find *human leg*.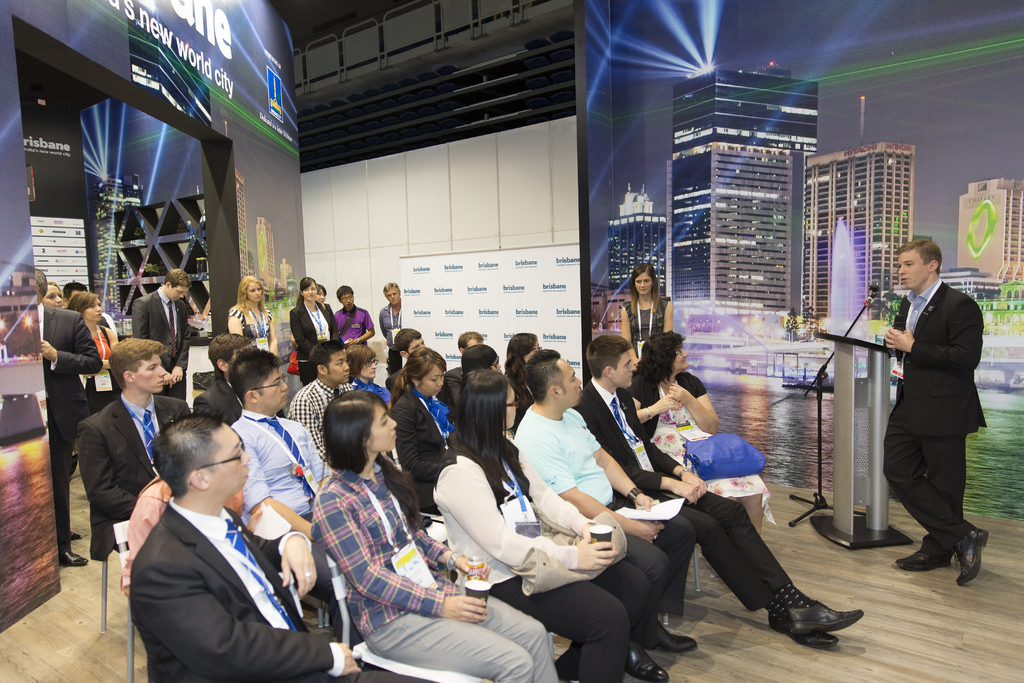
x1=882 y1=413 x2=987 y2=577.
